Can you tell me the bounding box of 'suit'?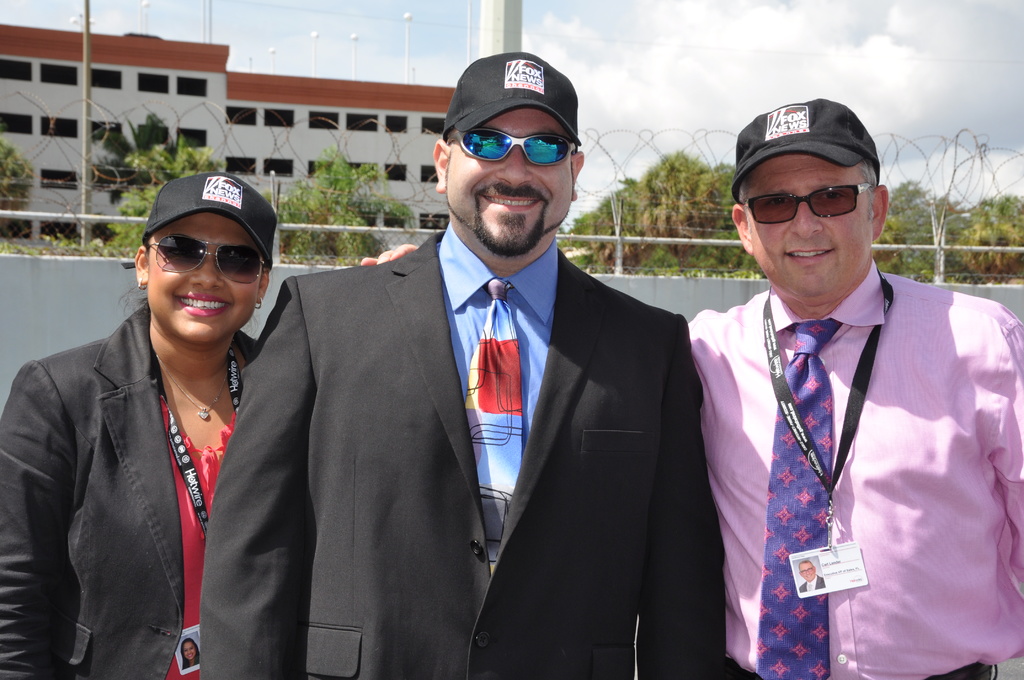
detection(201, 234, 723, 679).
